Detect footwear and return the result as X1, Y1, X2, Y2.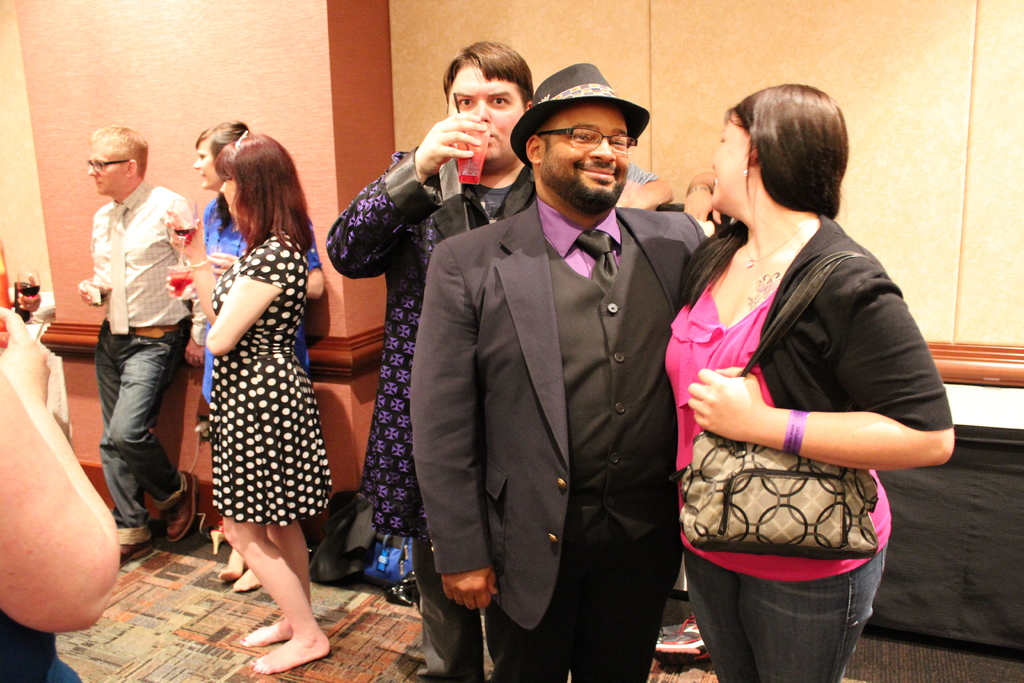
161, 473, 197, 542.
